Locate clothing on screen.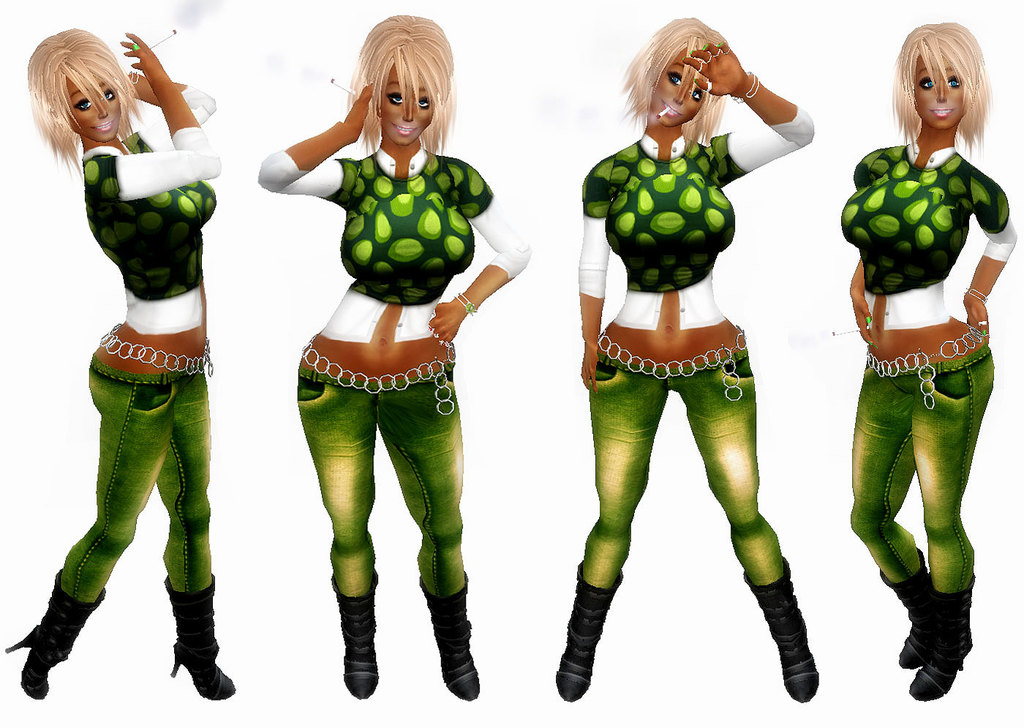
On screen at bbox=[573, 108, 815, 589].
